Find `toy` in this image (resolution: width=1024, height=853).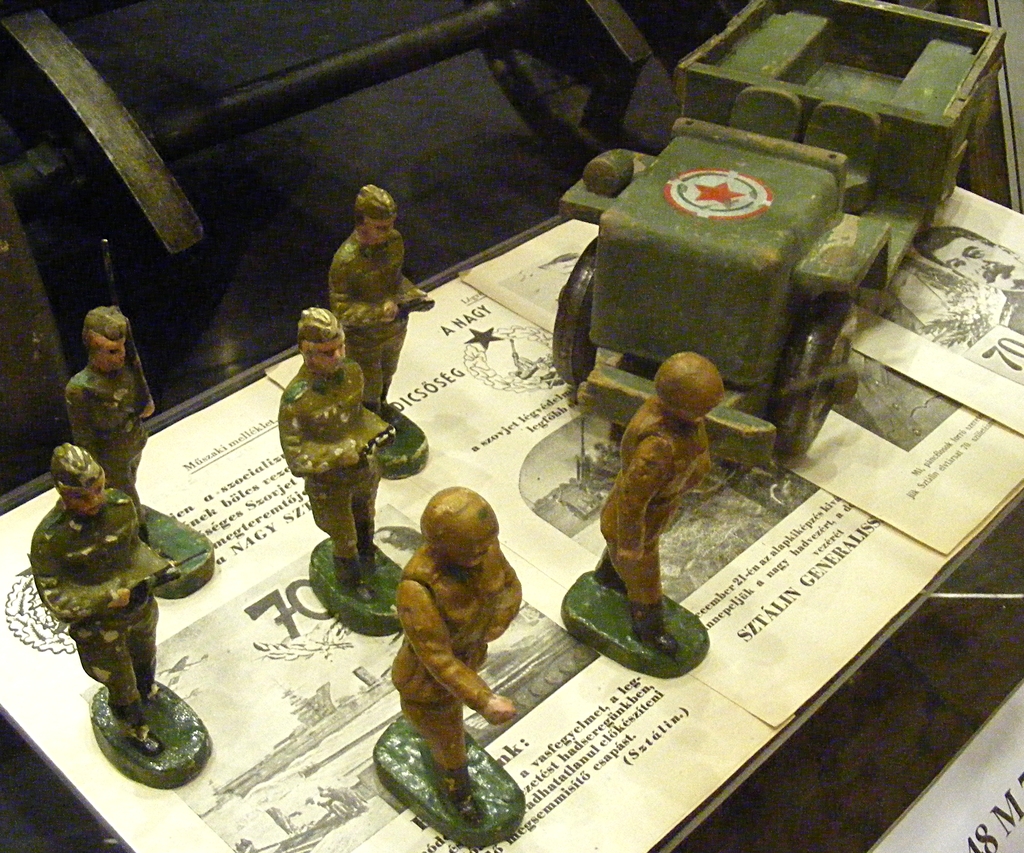
l=280, t=309, r=401, b=605.
